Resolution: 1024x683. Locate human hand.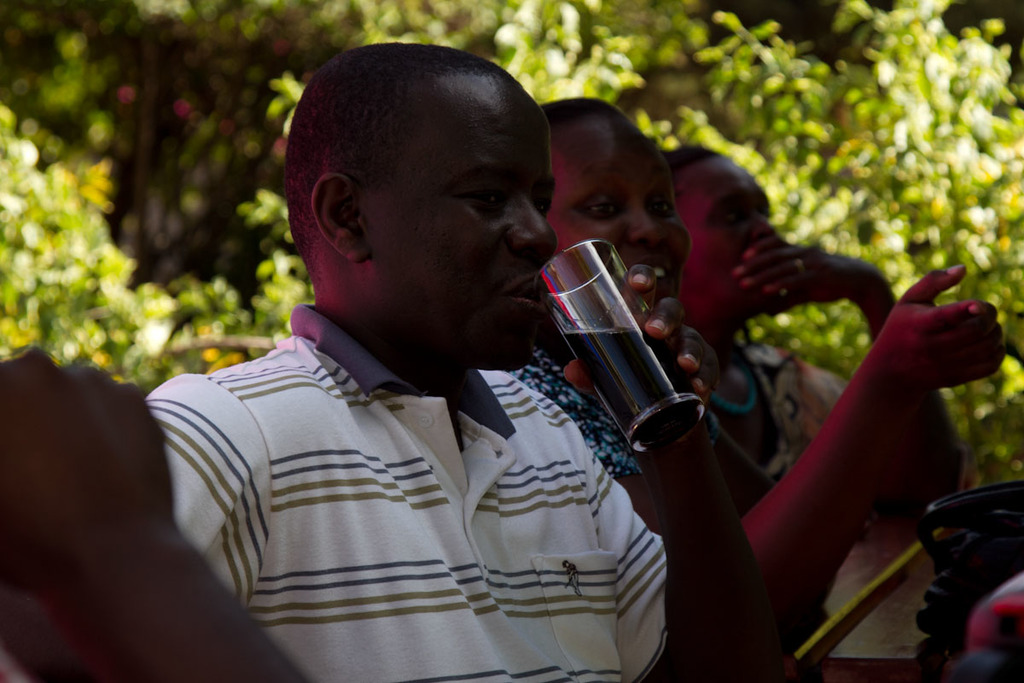
l=844, t=247, r=1009, b=423.
